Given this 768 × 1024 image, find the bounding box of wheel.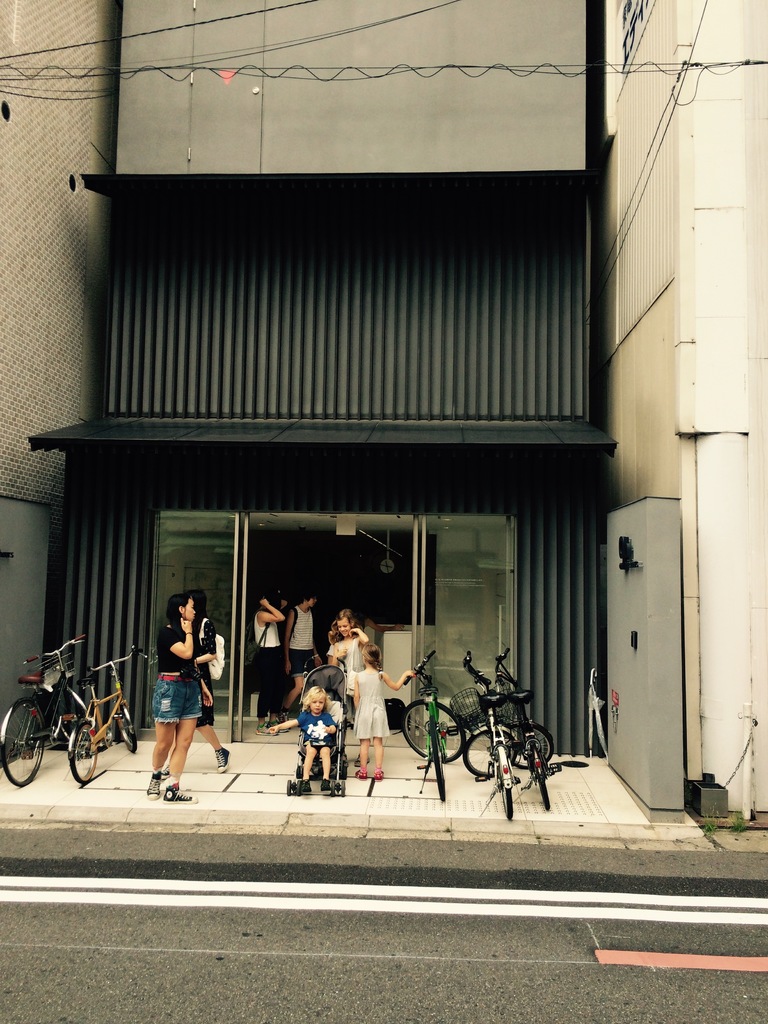
box=[0, 706, 47, 787].
